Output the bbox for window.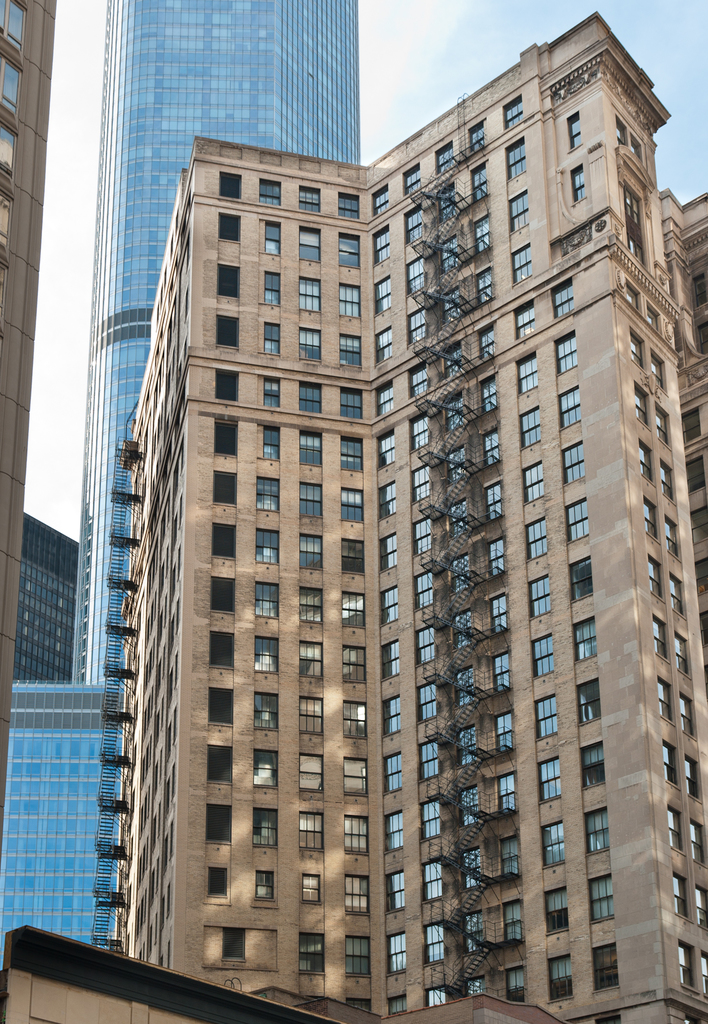
[left=696, top=886, right=707, bottom=926].
